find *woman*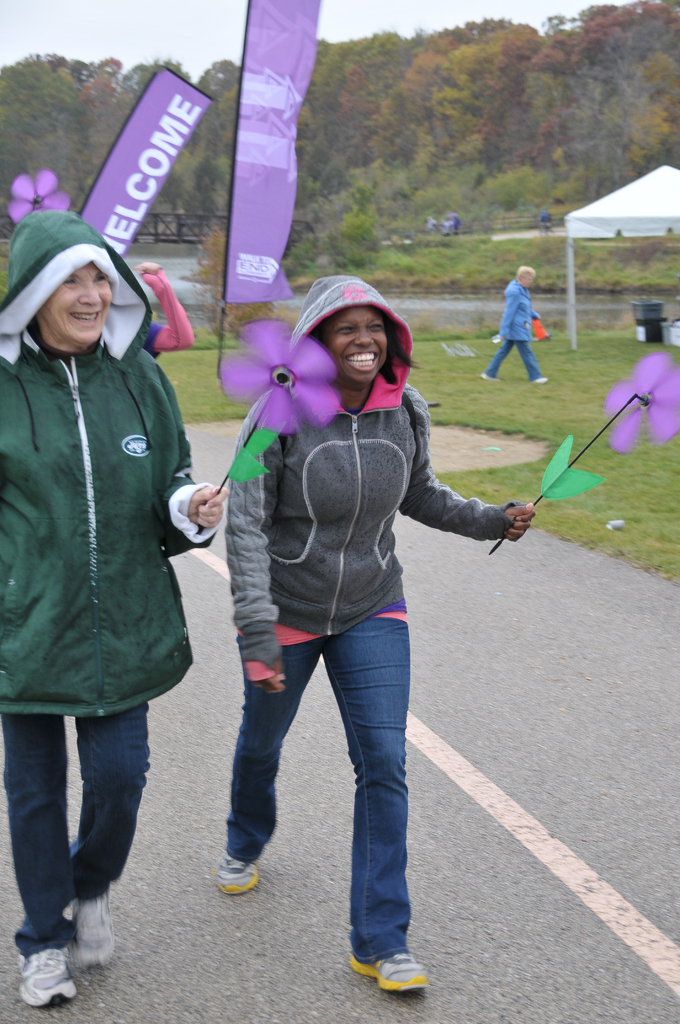
{"x1": 0, "y1": 205, "x2": 233, "y2": 1006}
